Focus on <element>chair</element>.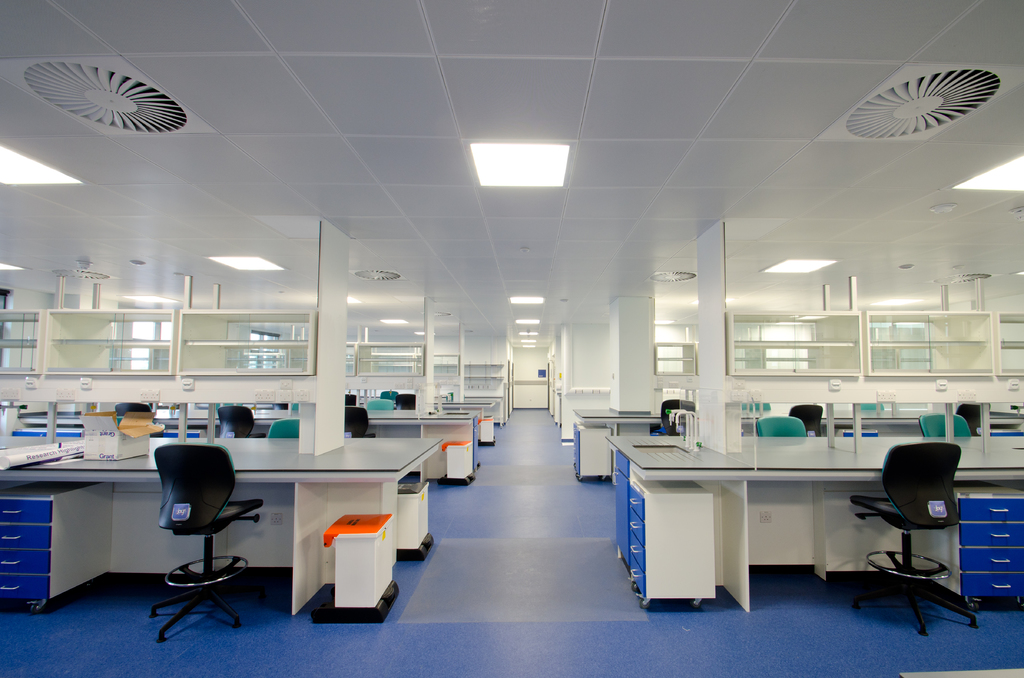
Focused at 209, 408, 257, 437.
